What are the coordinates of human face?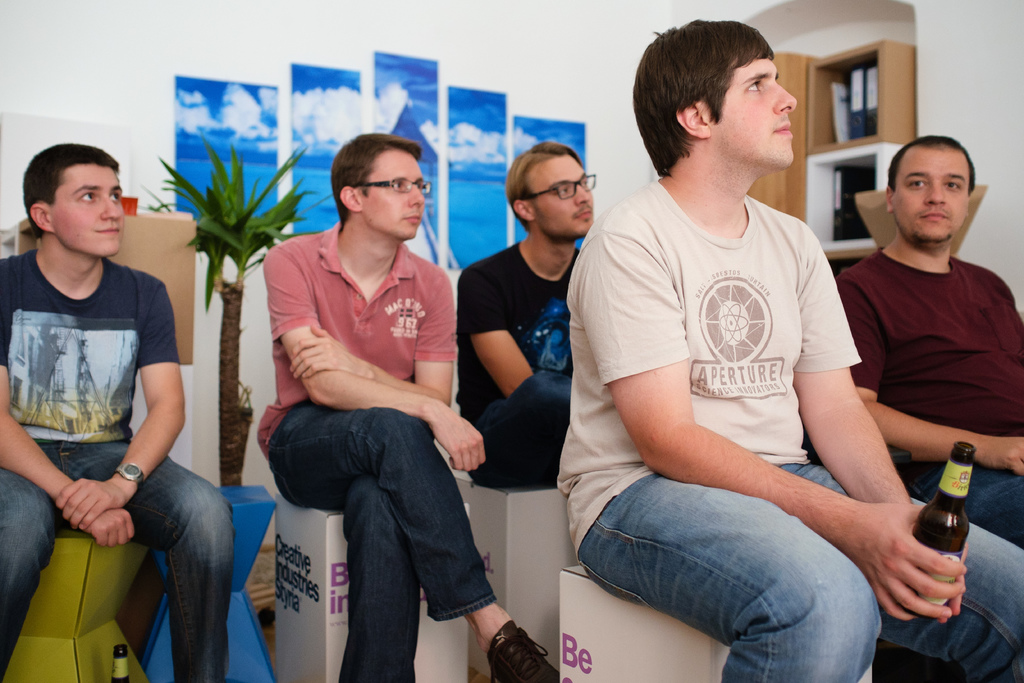
(893,144,966,245).
